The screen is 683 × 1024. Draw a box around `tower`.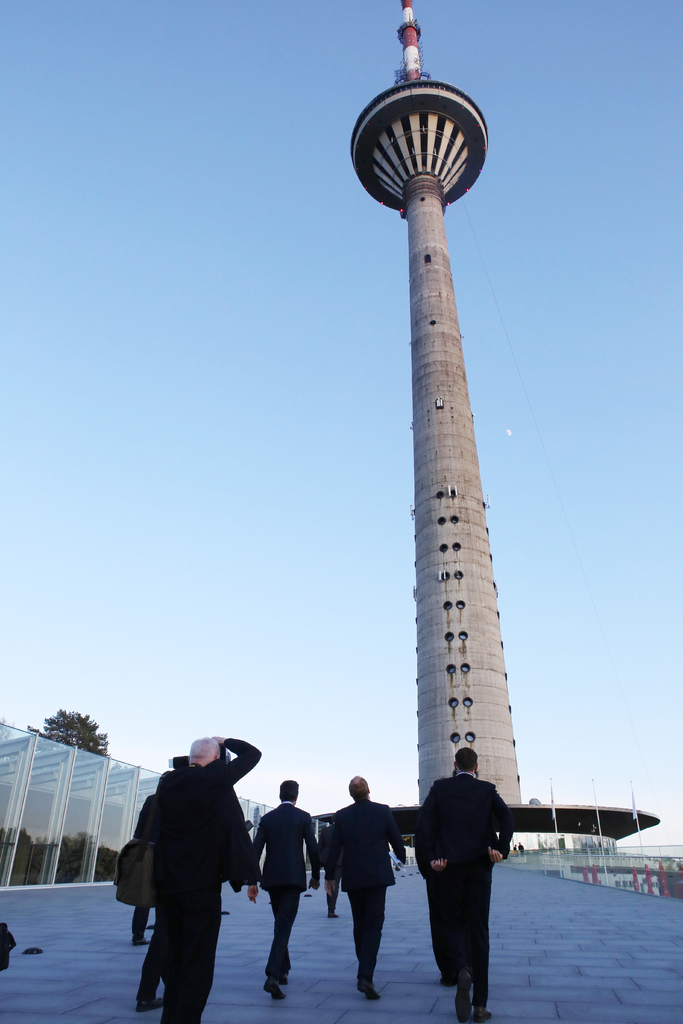
<region>350, 55, 556, 825</region>.
